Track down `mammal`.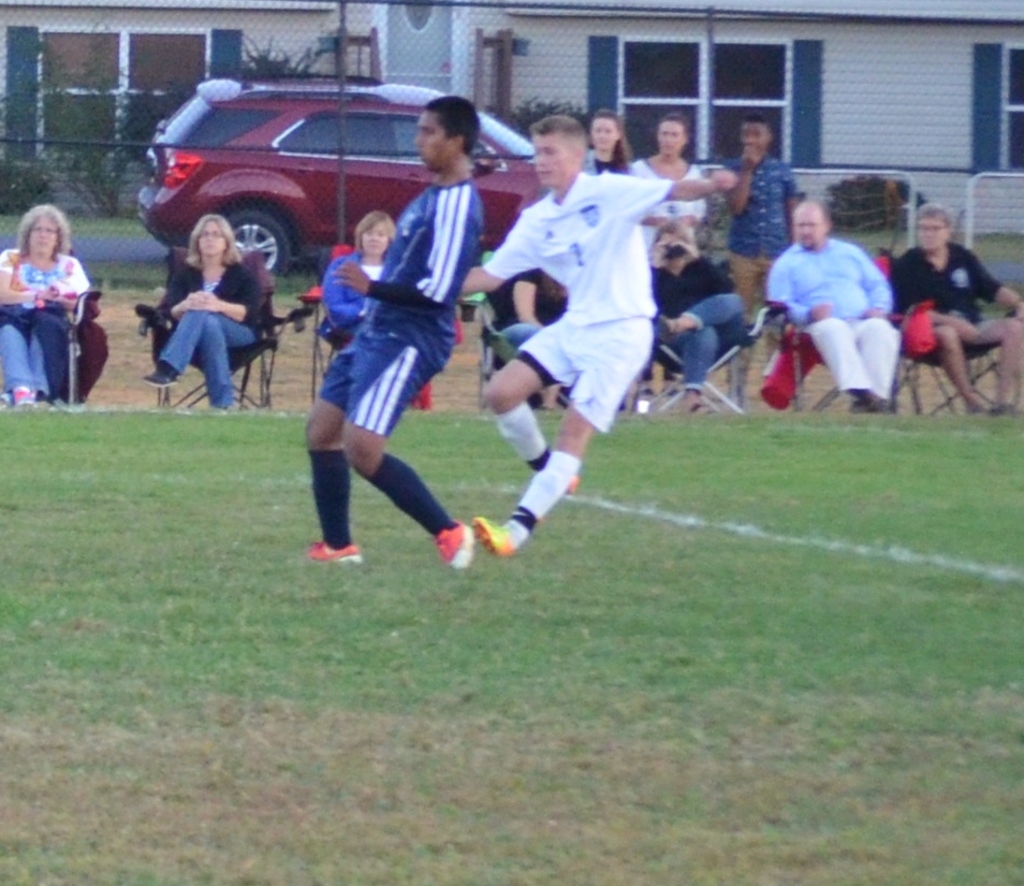
Tracked to left=320, top=210, right=393, bottom=350.
